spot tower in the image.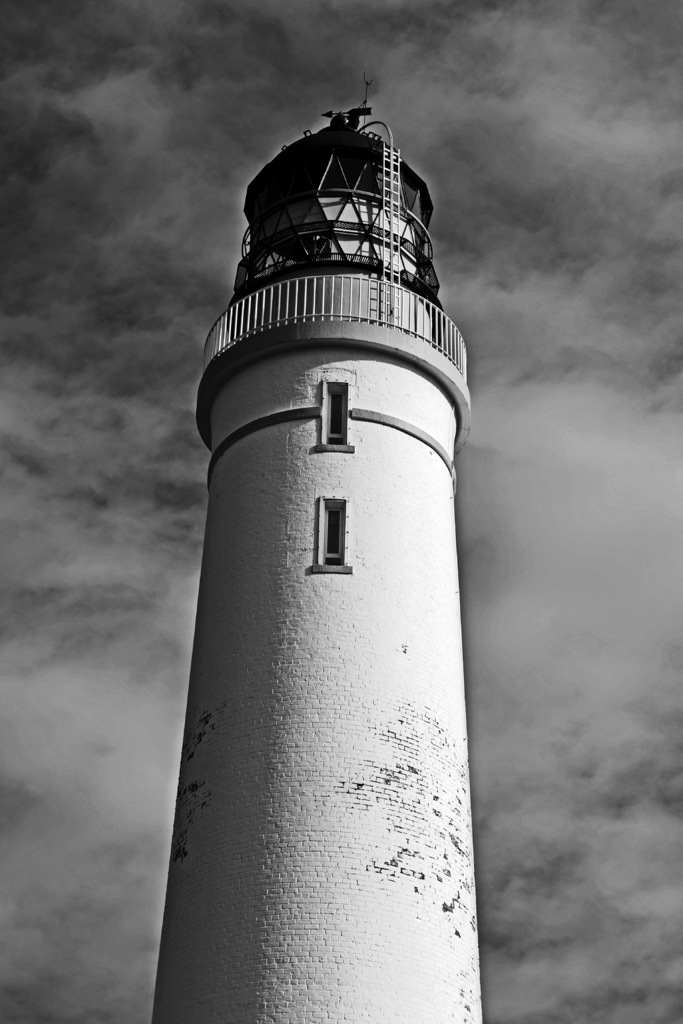
tower found at 147:101:490:1022.
